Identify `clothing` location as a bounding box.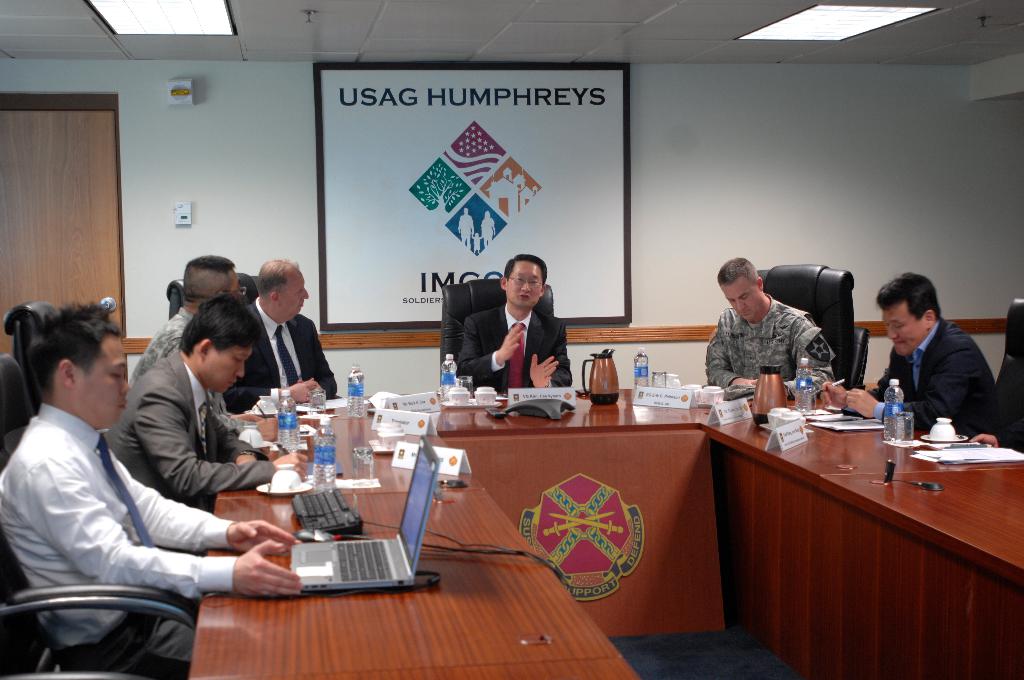
(837, 316, 1005, 425).
